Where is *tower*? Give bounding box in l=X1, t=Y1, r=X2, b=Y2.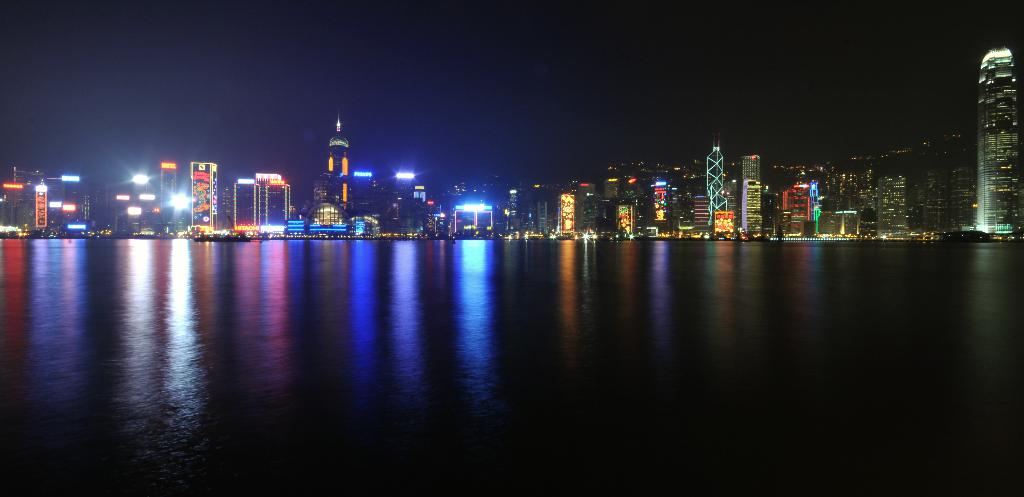
l=948, t=166, r=970, b=231.
